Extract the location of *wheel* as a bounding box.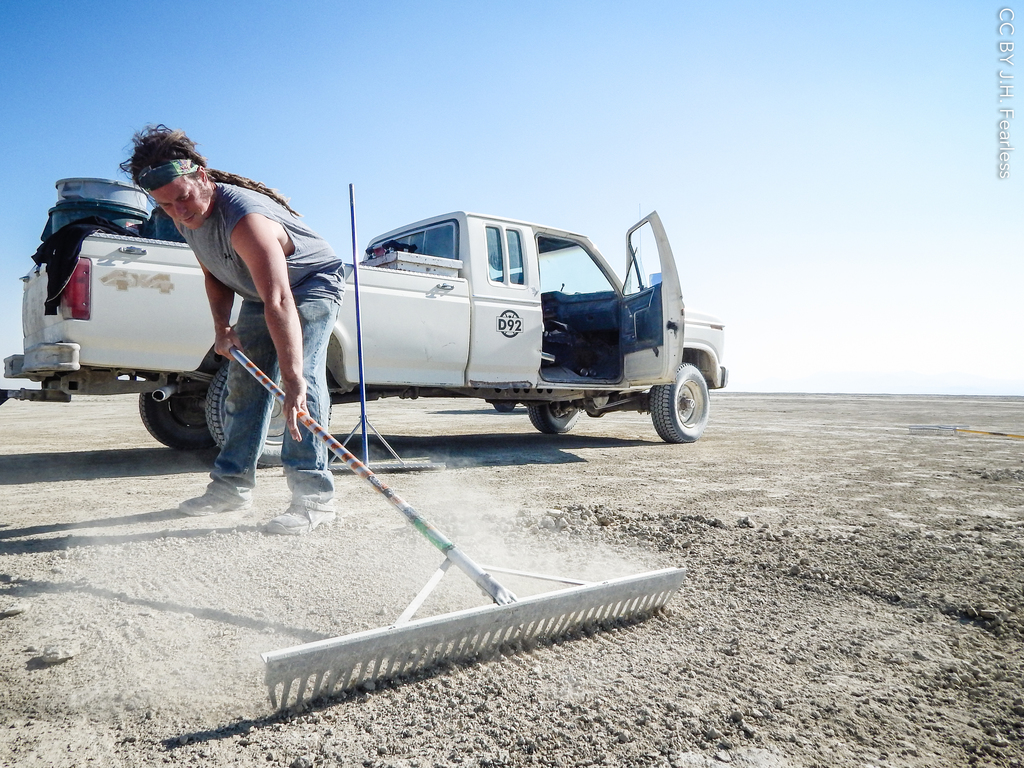
bbox(205, 356, 334, 461).
